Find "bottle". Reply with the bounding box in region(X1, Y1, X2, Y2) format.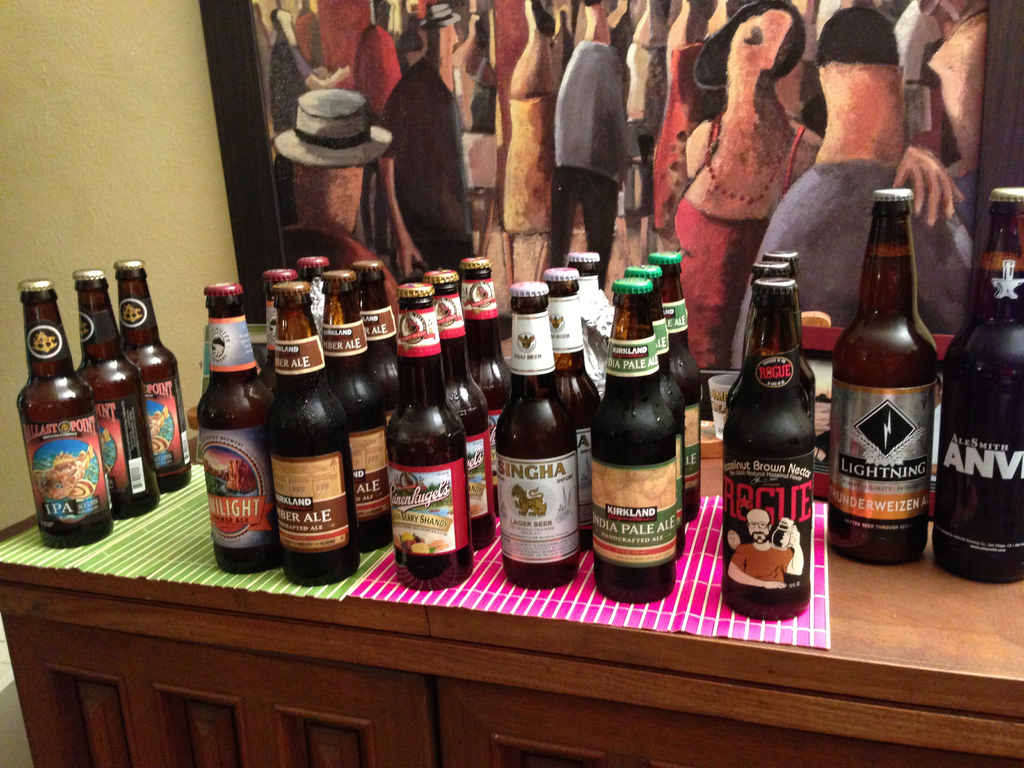
region(422, 269, 498, 550).
